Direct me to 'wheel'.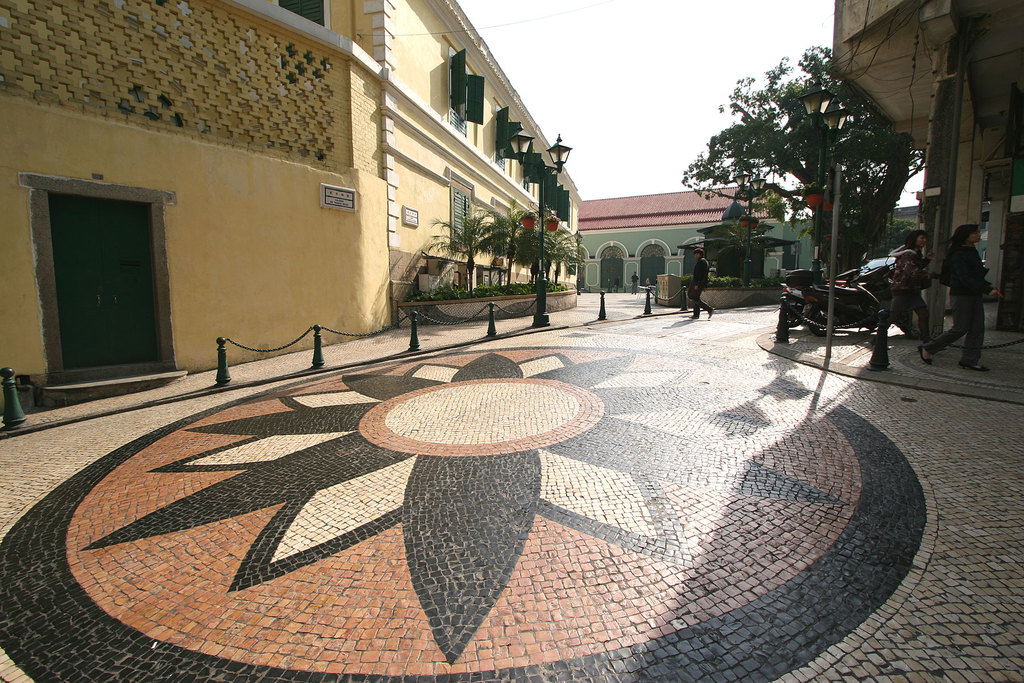
Direction: {"x1": 806, "y1": 308, "x2": 834, "y2": 336}.
